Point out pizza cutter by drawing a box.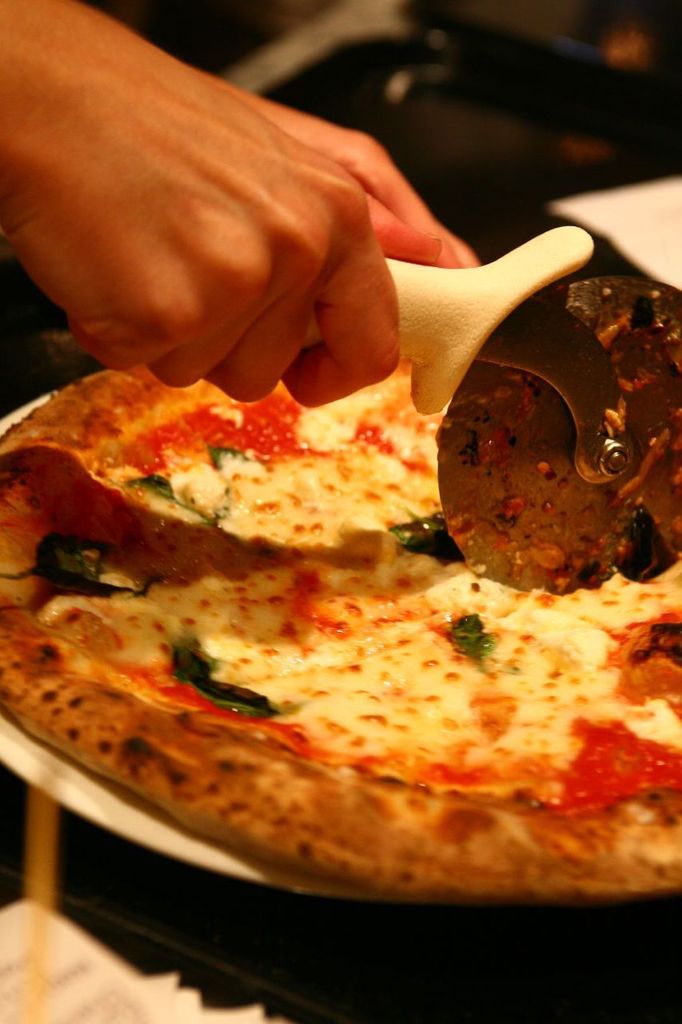
select_region(308, 222, 681, 599).
